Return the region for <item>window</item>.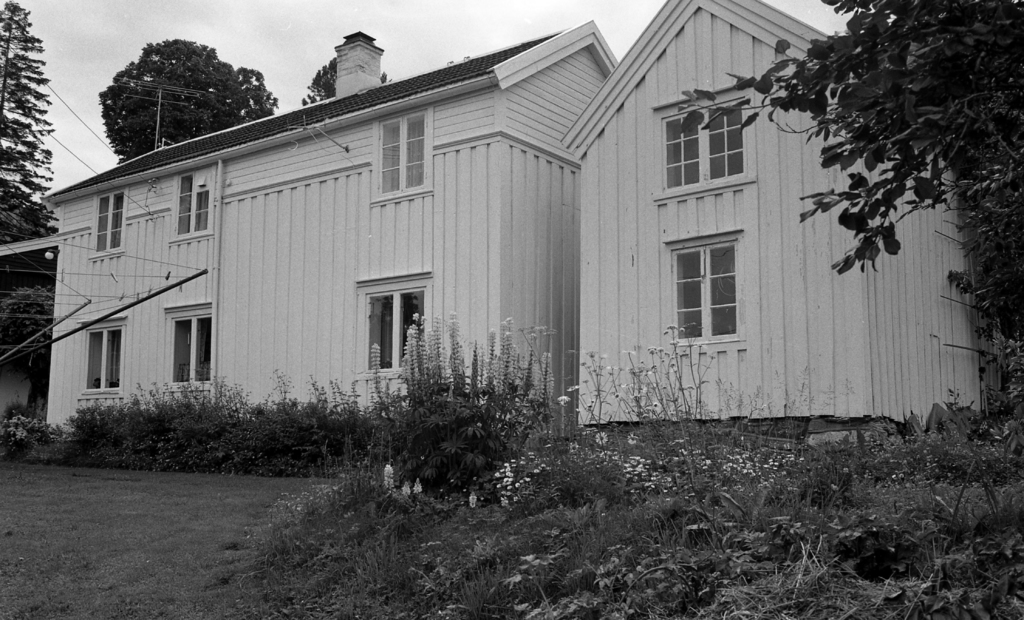
locate(167, 170, 214, 250).
